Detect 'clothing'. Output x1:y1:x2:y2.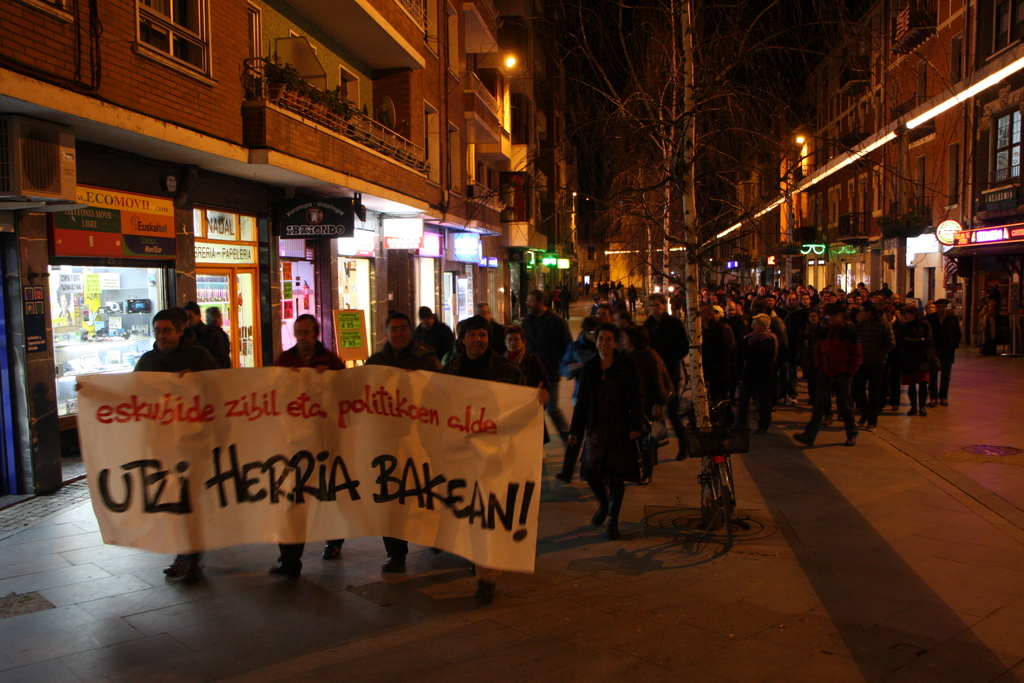
521:309:570:436.
